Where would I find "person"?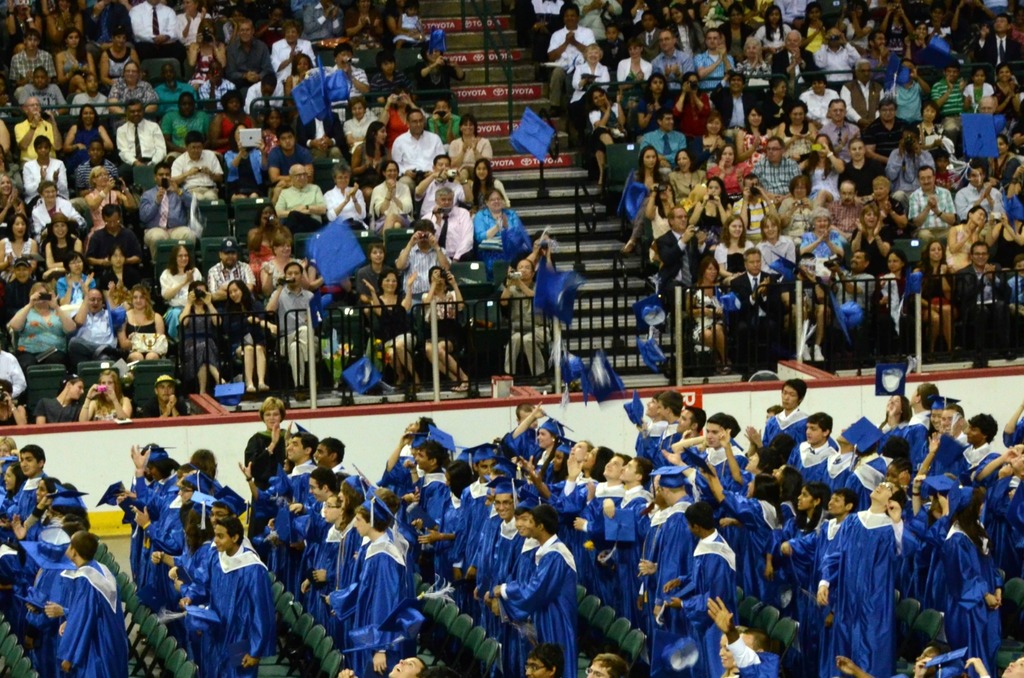
At <region>71, 75, 107, 112</region>.
